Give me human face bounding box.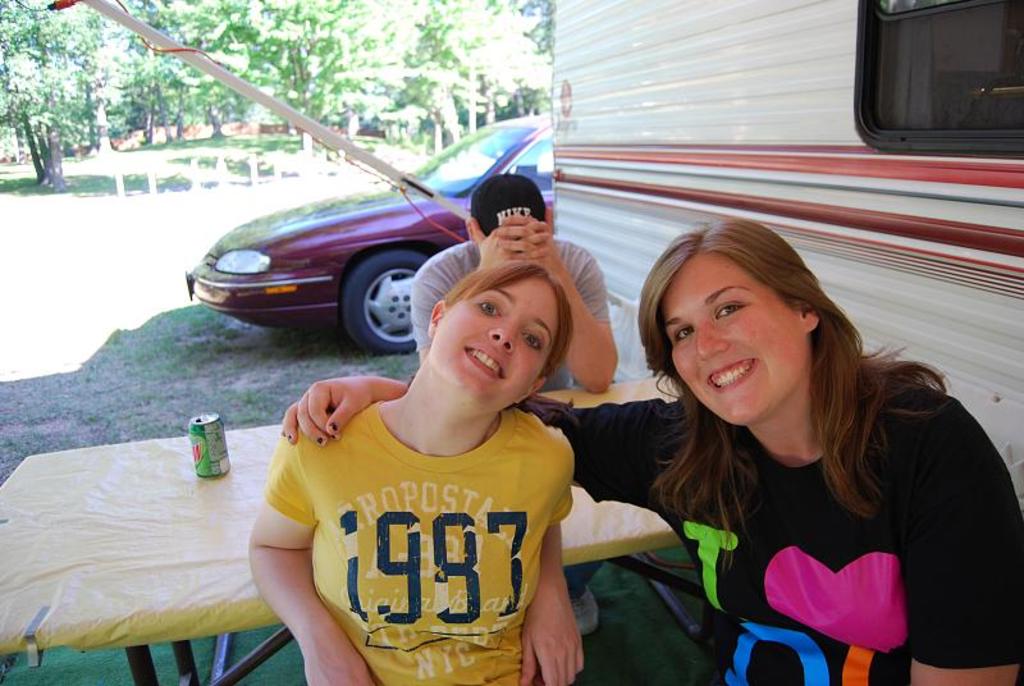
pyautogui.locateOnScreen(659, 253, 804, 424).
